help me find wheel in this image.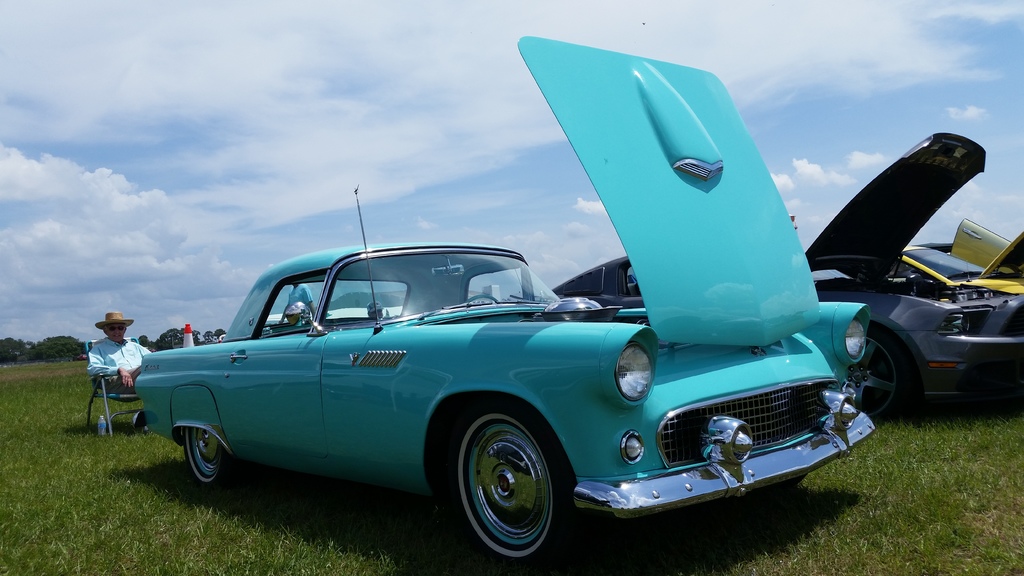
Found it: [444, 404, 570, 550].
